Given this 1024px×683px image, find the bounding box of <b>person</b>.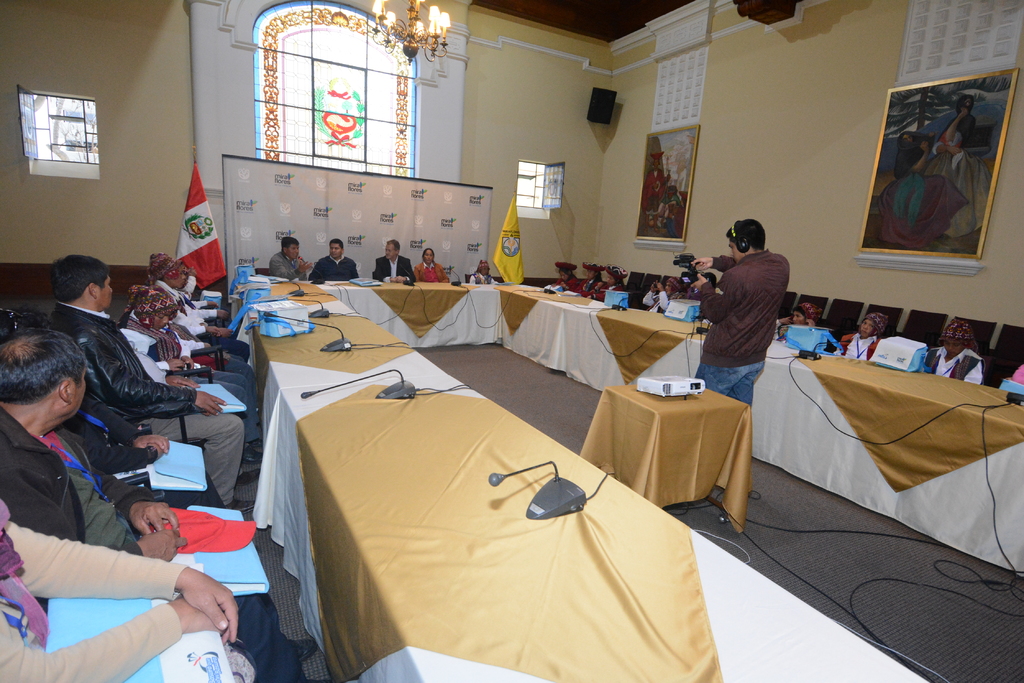
region(685, 217, 792, 405).
